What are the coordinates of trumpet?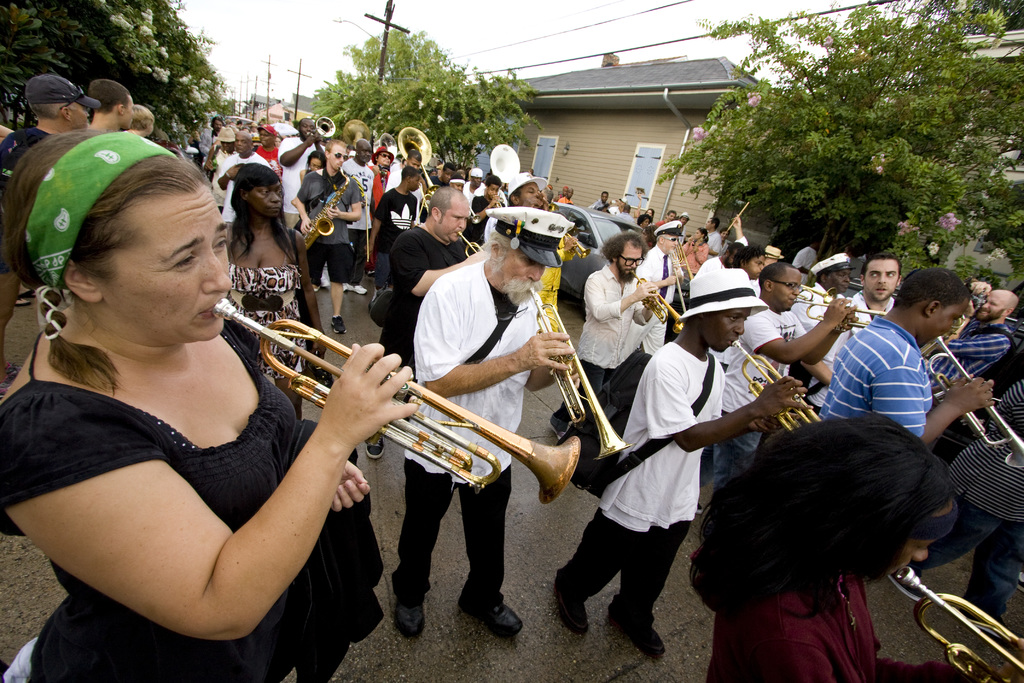
bbox=[629, 271, 685, 338].
